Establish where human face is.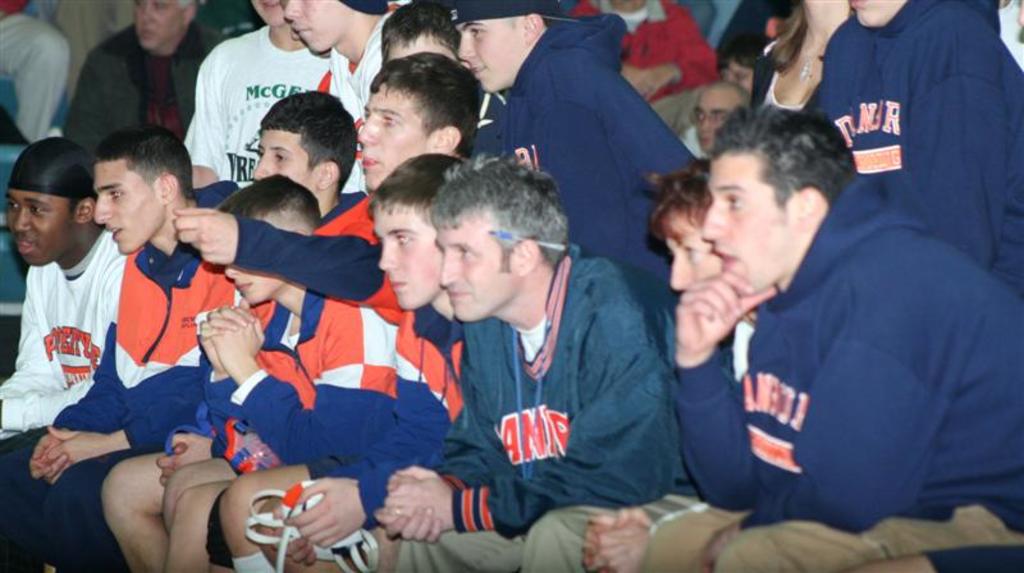
Established at [left=90, top=161, right=160, bottom=252].
